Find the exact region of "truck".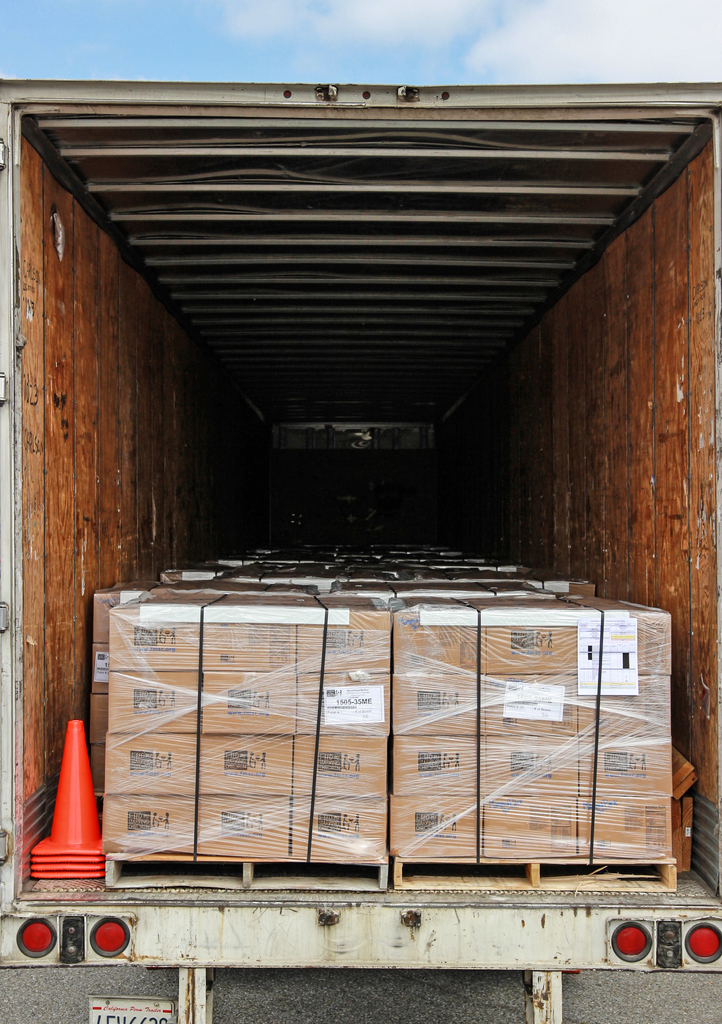
Exact region: Rect(0, 74, 721, 1023).
